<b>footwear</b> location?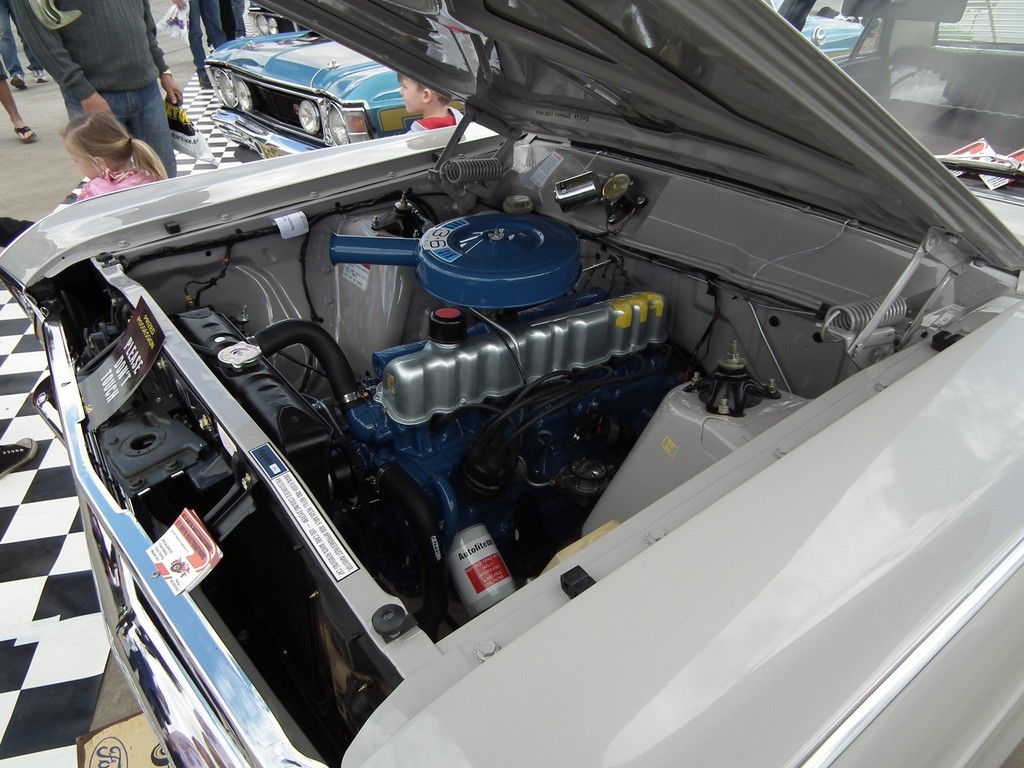
region(30, 71, 50, 84)
